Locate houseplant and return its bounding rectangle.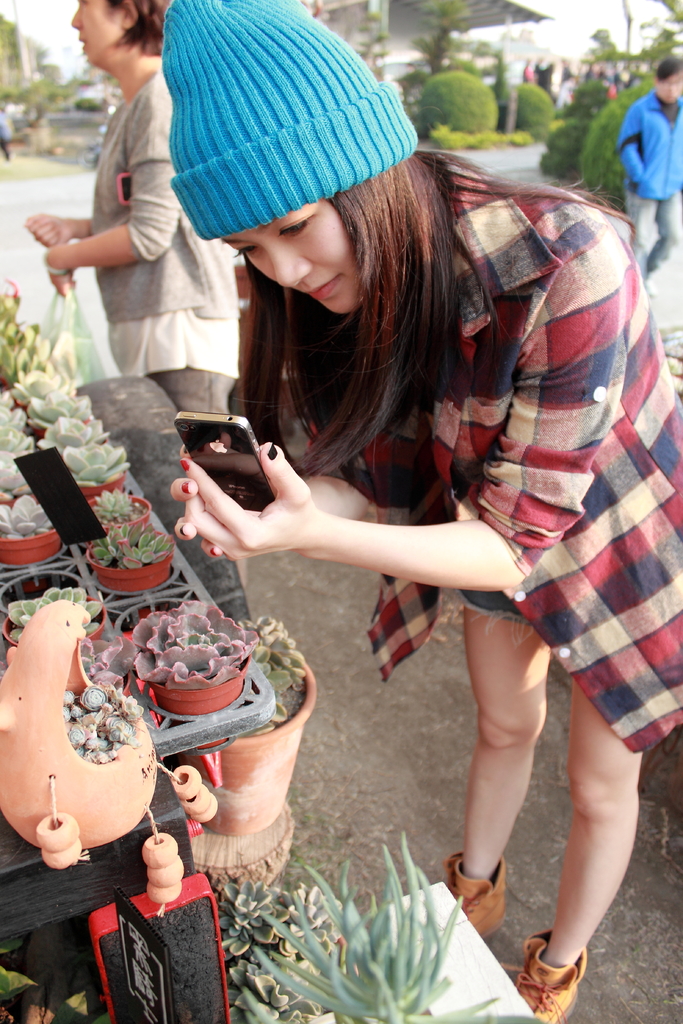
left=27, top=389, right=76, bottom=429.
